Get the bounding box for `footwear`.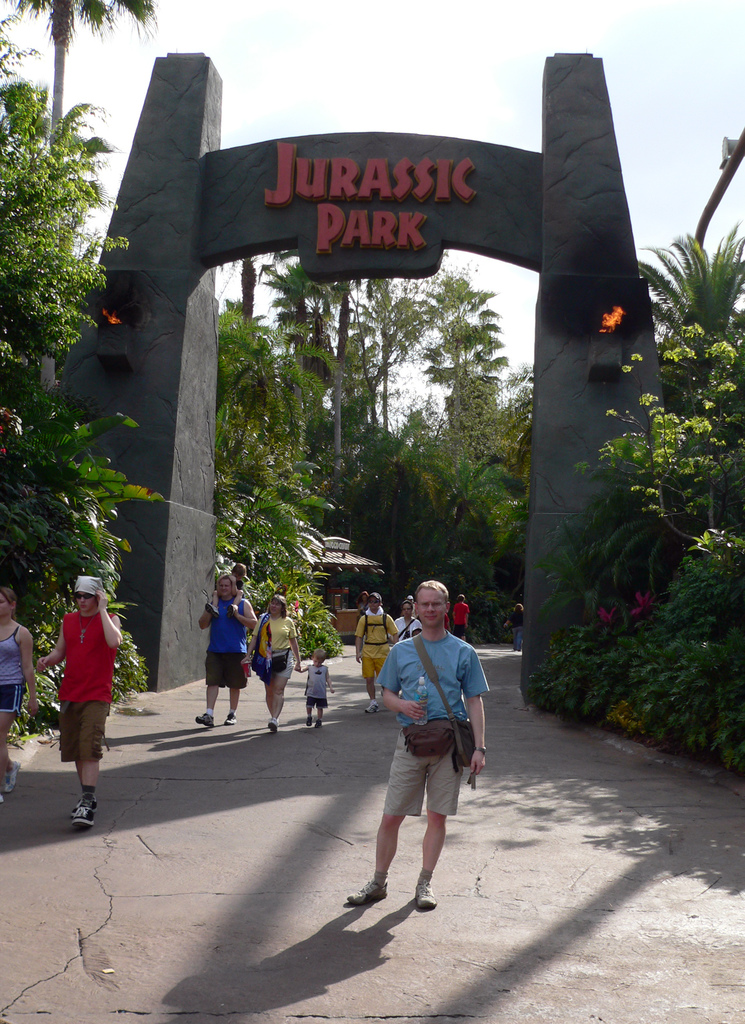
left=67, top=801, right=98, bottom=830.
